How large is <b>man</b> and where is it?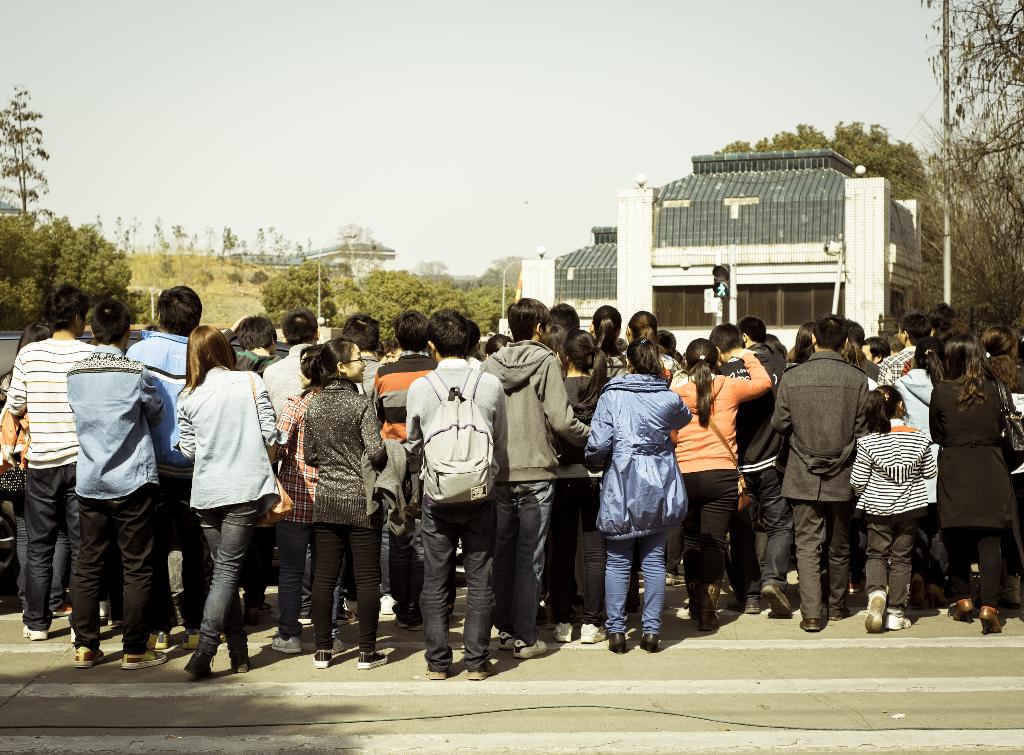
Bounding box: 6,287,110,644.
